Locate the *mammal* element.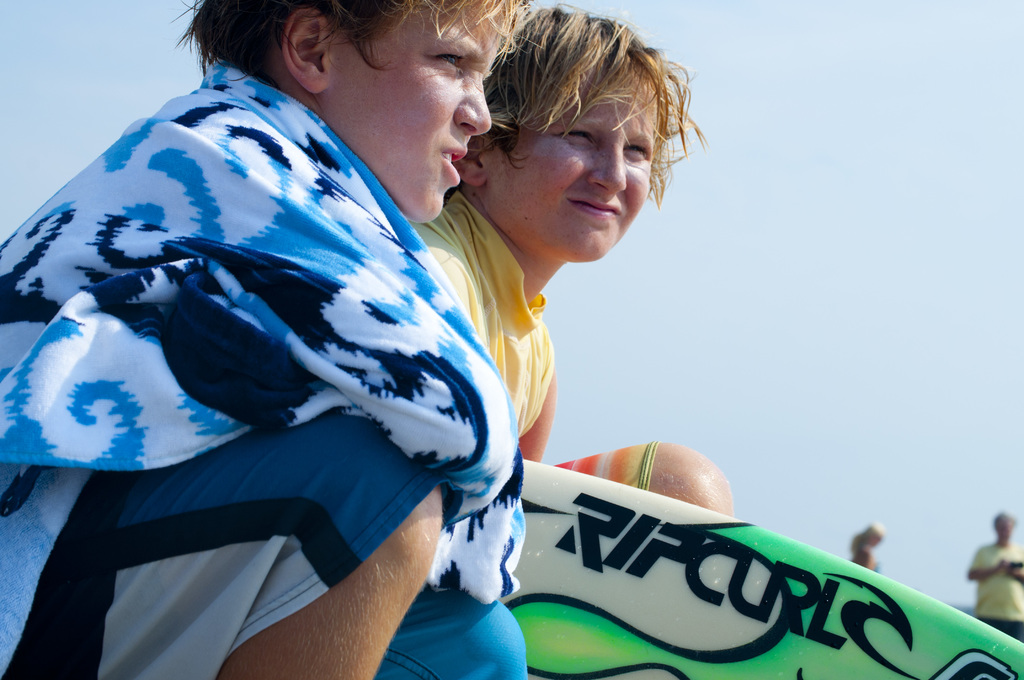
Element bbox: (967,509,1023,644).
